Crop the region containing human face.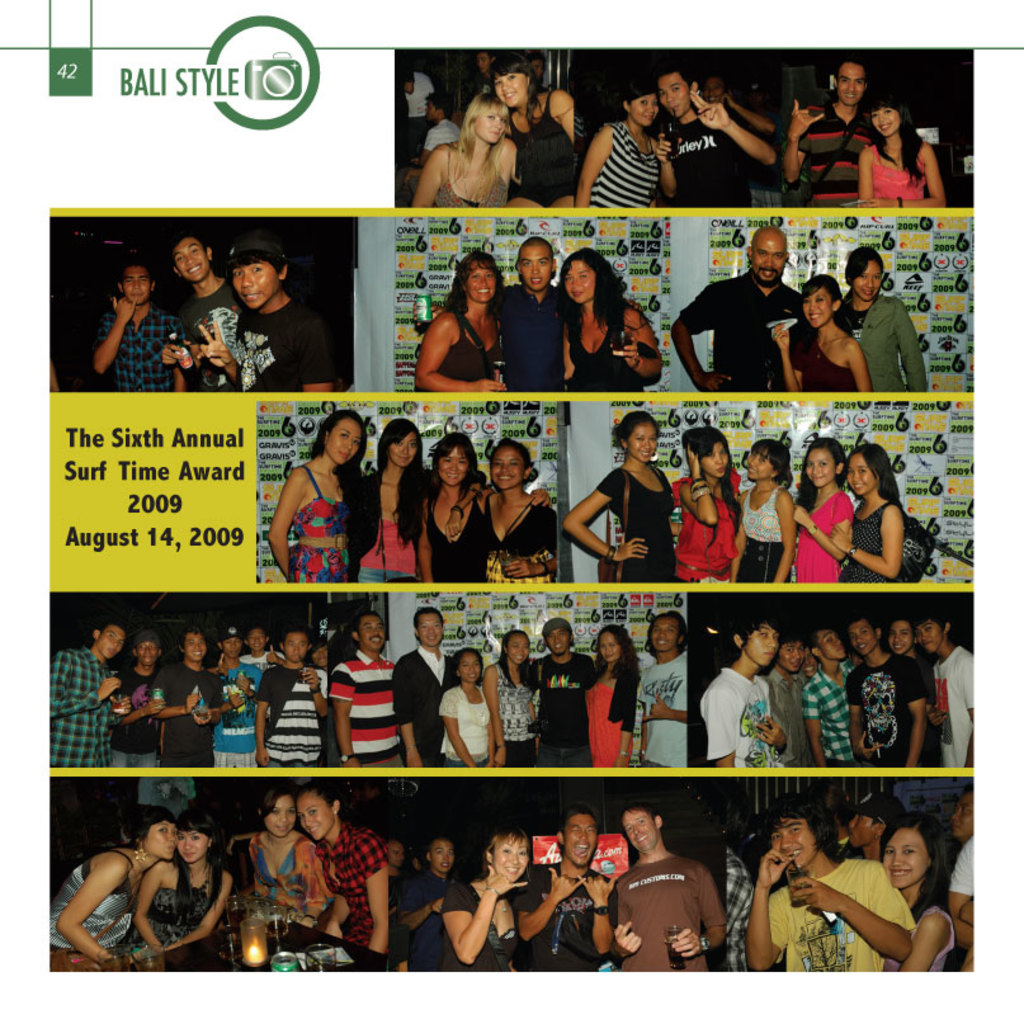
Crop region: Rect(848, 813, 877, 844).
